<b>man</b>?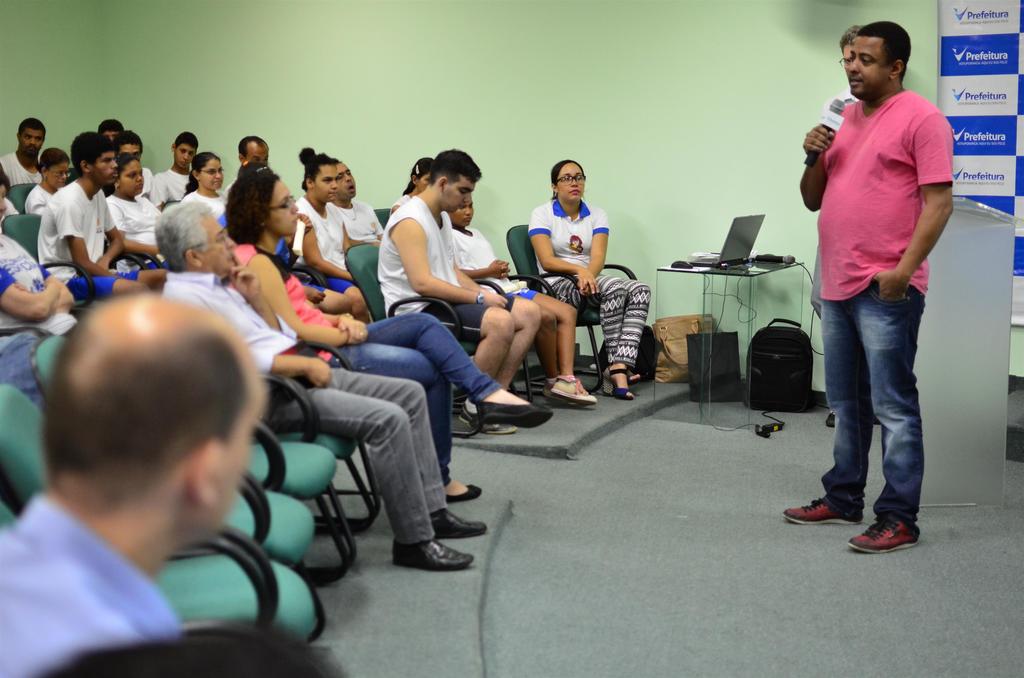
[x1=783, y1=28, x2=957, y2=523]
